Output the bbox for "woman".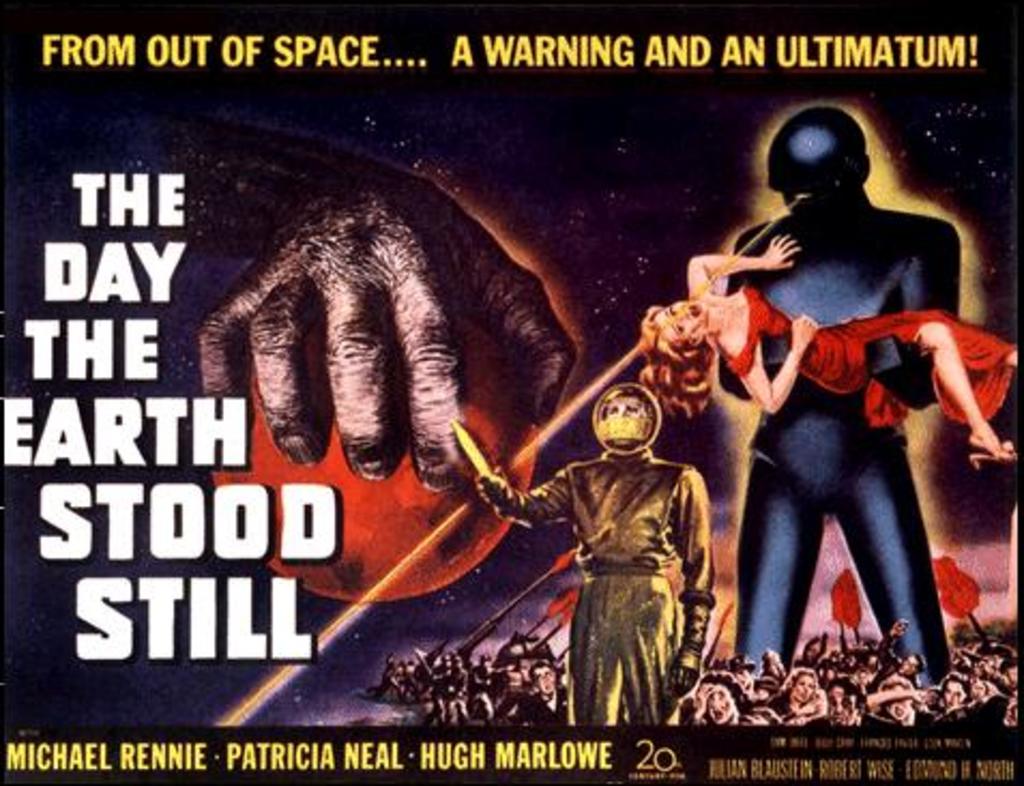
642, 236, 1022, 468.
